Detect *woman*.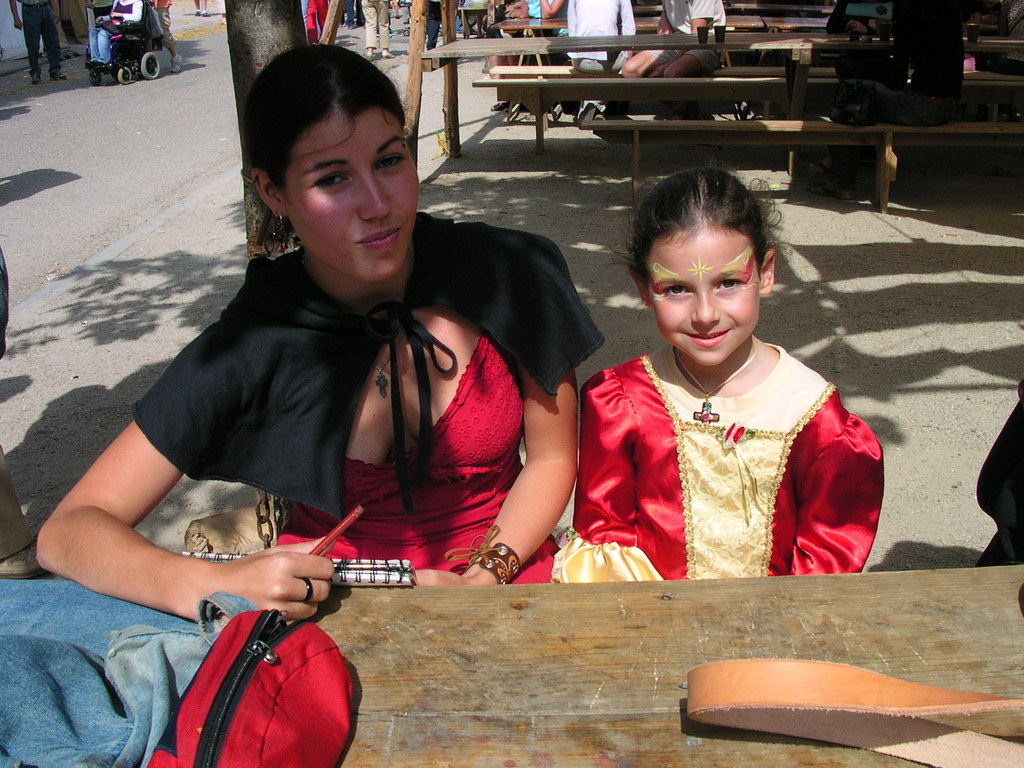
Detected at locate(573, 182, 873, 602).
